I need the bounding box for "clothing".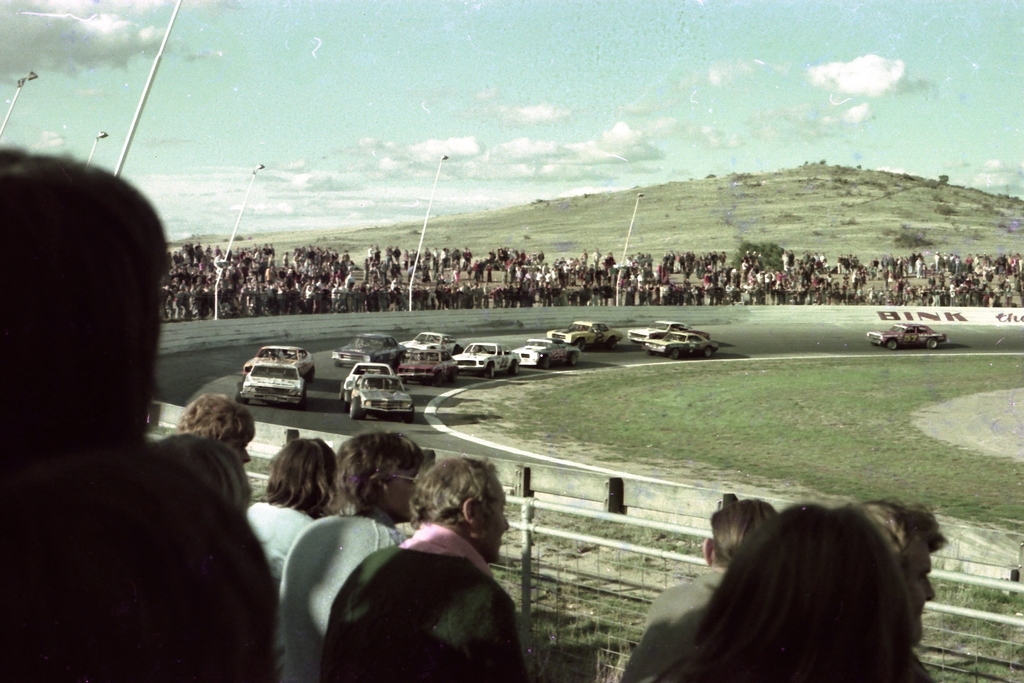
Here it is: bbox=(250, 498, 311, 574).
